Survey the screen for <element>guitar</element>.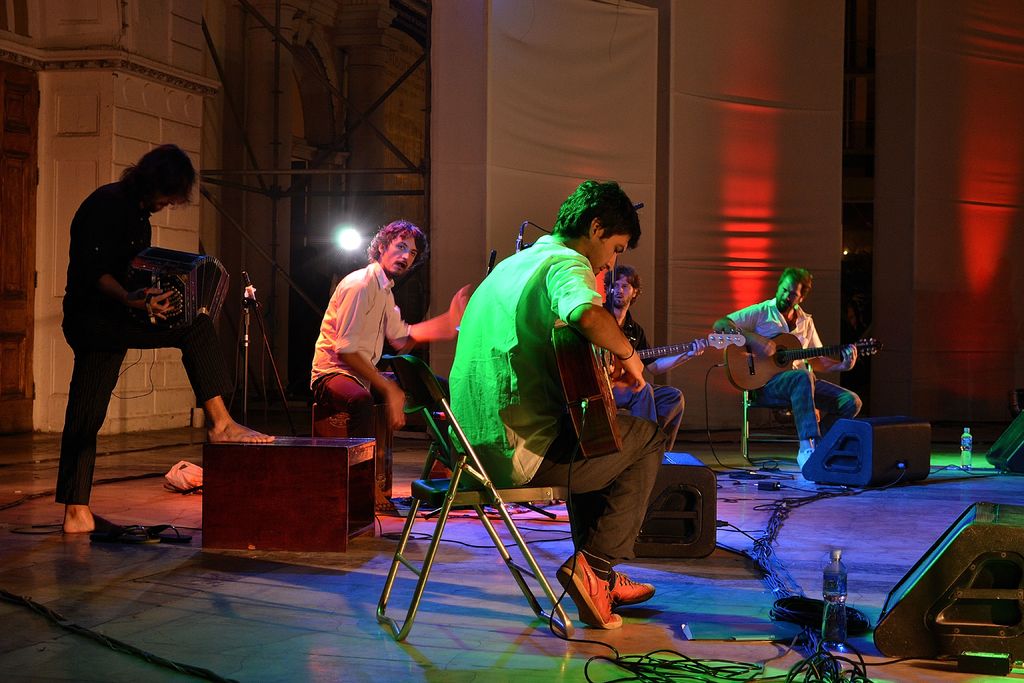
Survey found: BBox(580, 319, 740, 366).
